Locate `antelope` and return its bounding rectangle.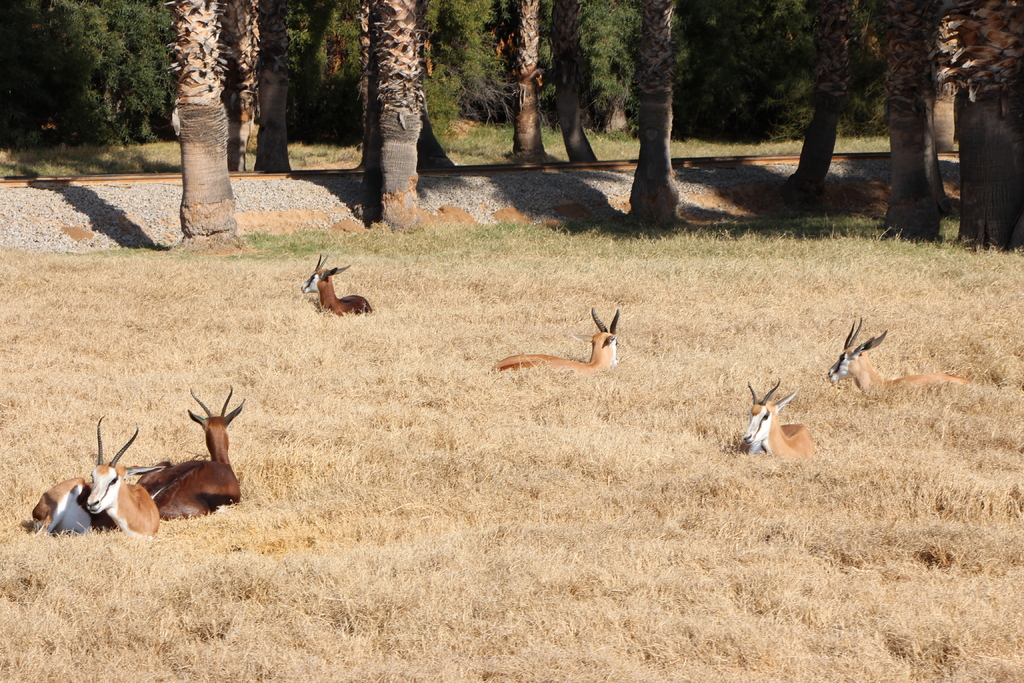
[824,317,986,393].
